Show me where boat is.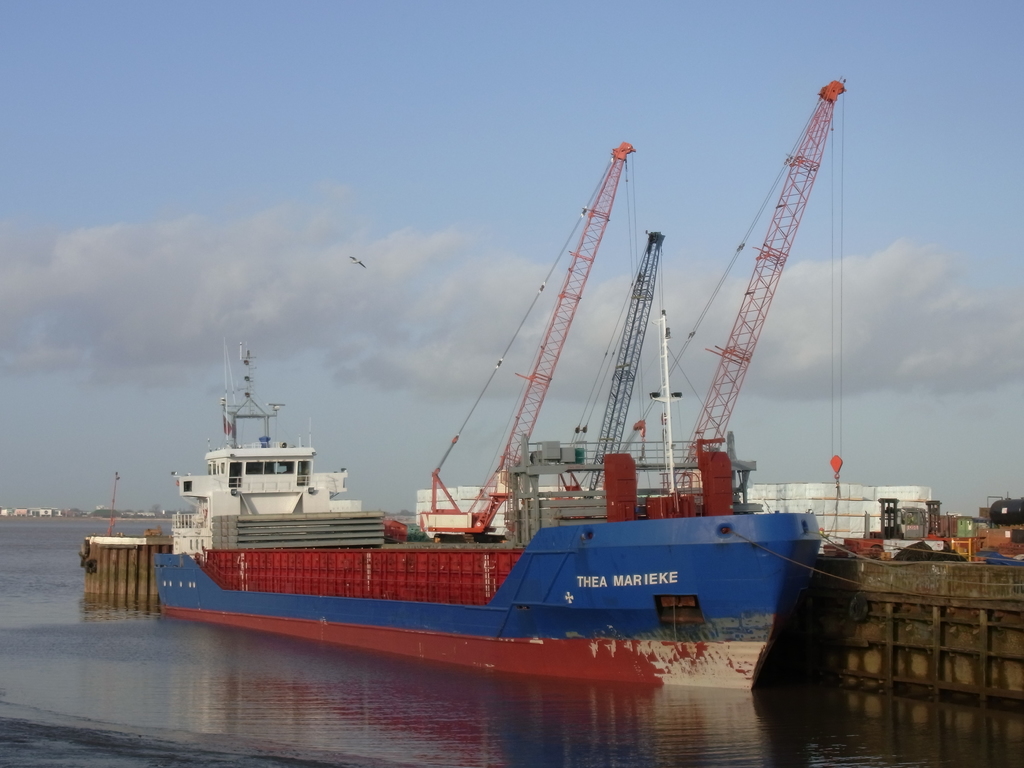
boat is at Rect(109, 97, 894, 712).
